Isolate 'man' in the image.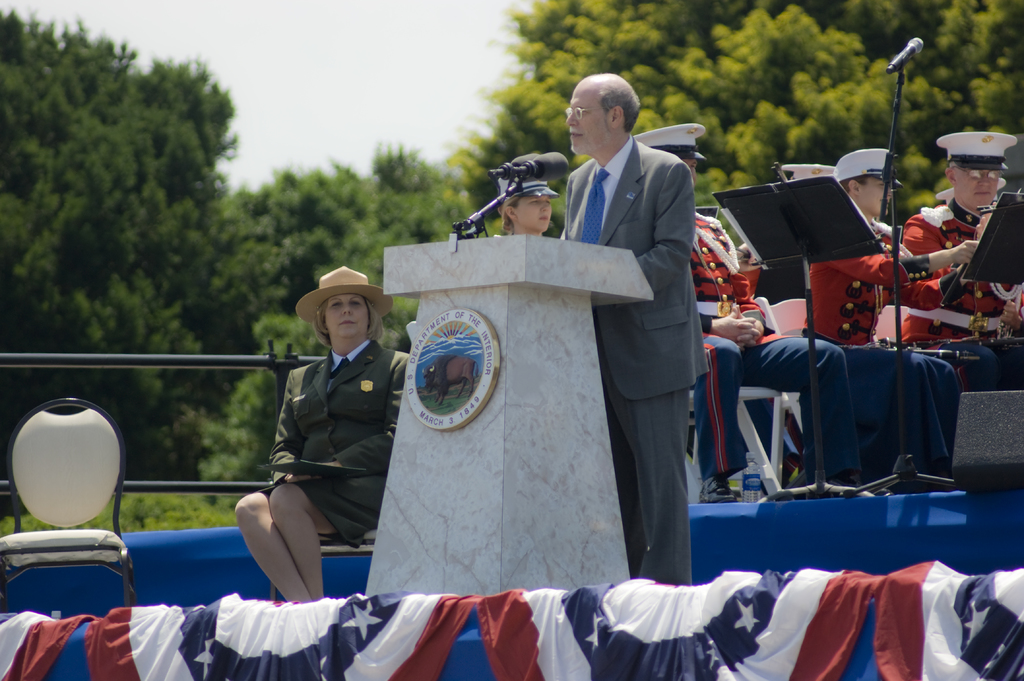
Isolated region: (560, 76, 728, 579).
